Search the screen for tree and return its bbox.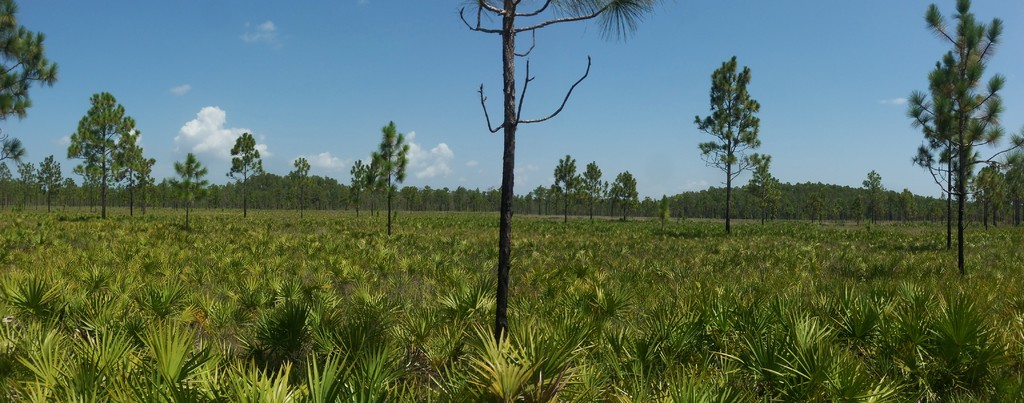
Found: region(0, 158, 19, 190).
